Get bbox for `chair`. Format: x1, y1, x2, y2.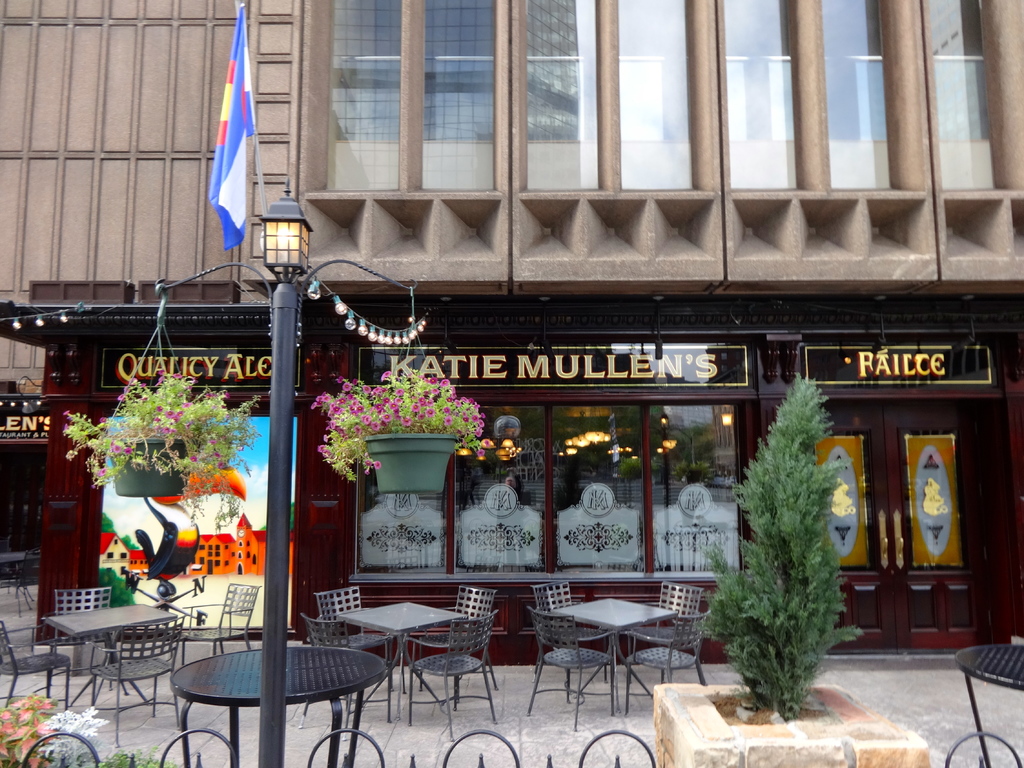
616, 612, 705, 716.
